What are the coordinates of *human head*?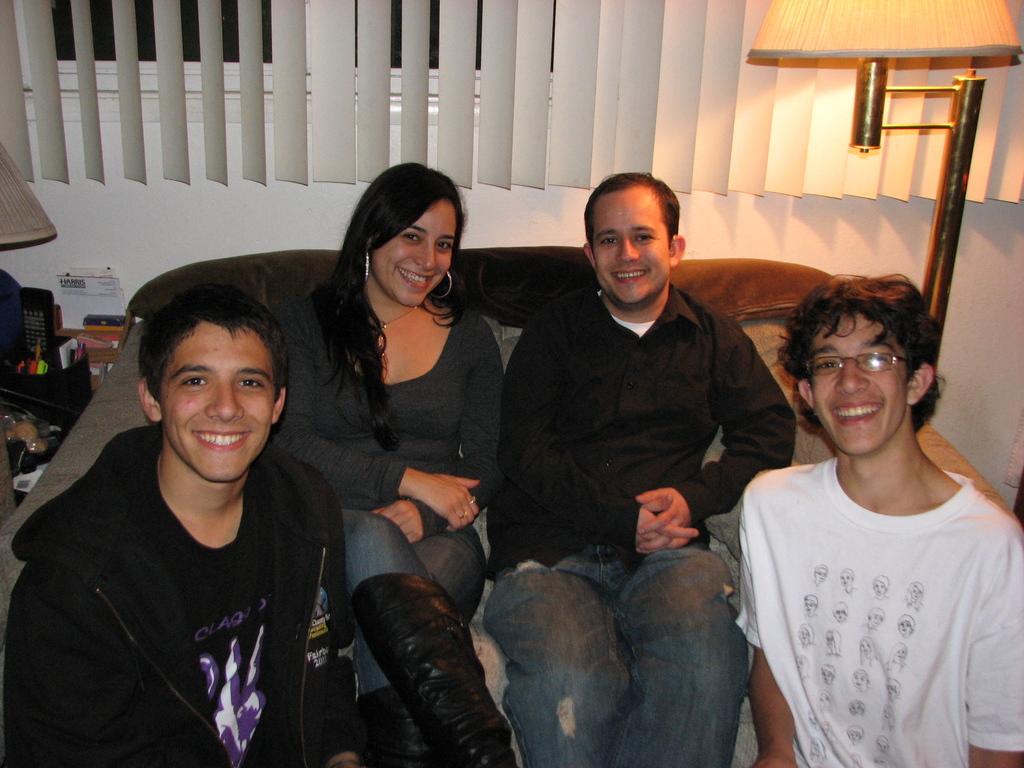
(left=581, top=172, right=686, bottom=304).
